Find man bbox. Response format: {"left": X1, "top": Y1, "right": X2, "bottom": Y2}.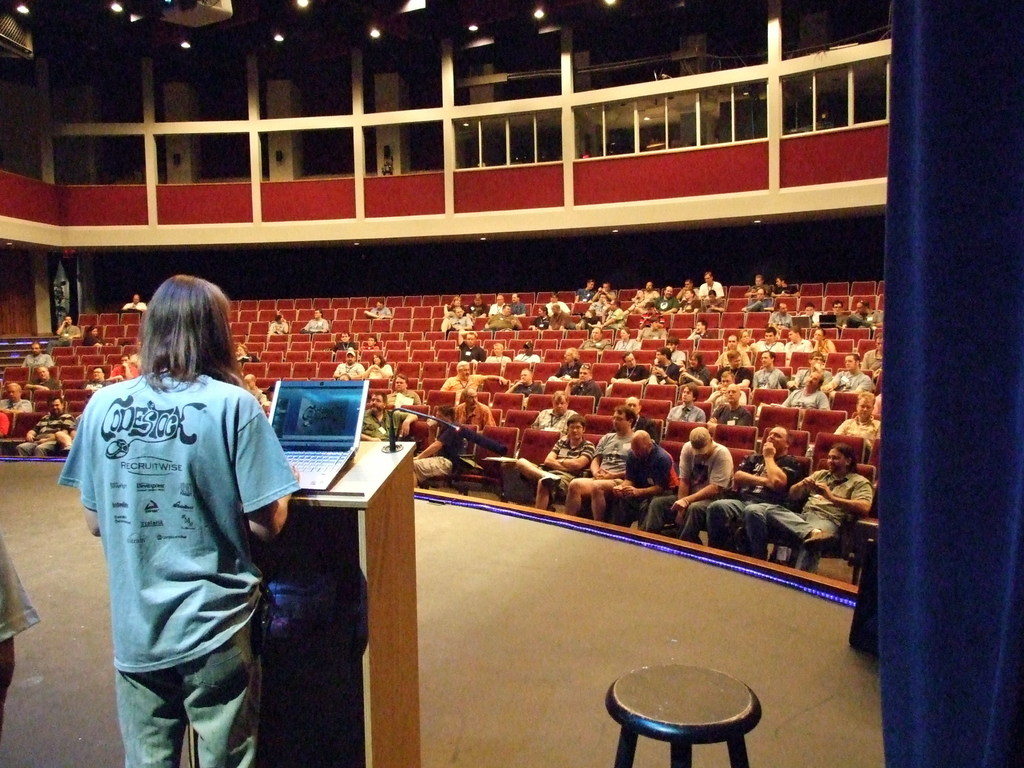
{"left": 562, "top": 404, "right": 641, "bottom": 522}.
